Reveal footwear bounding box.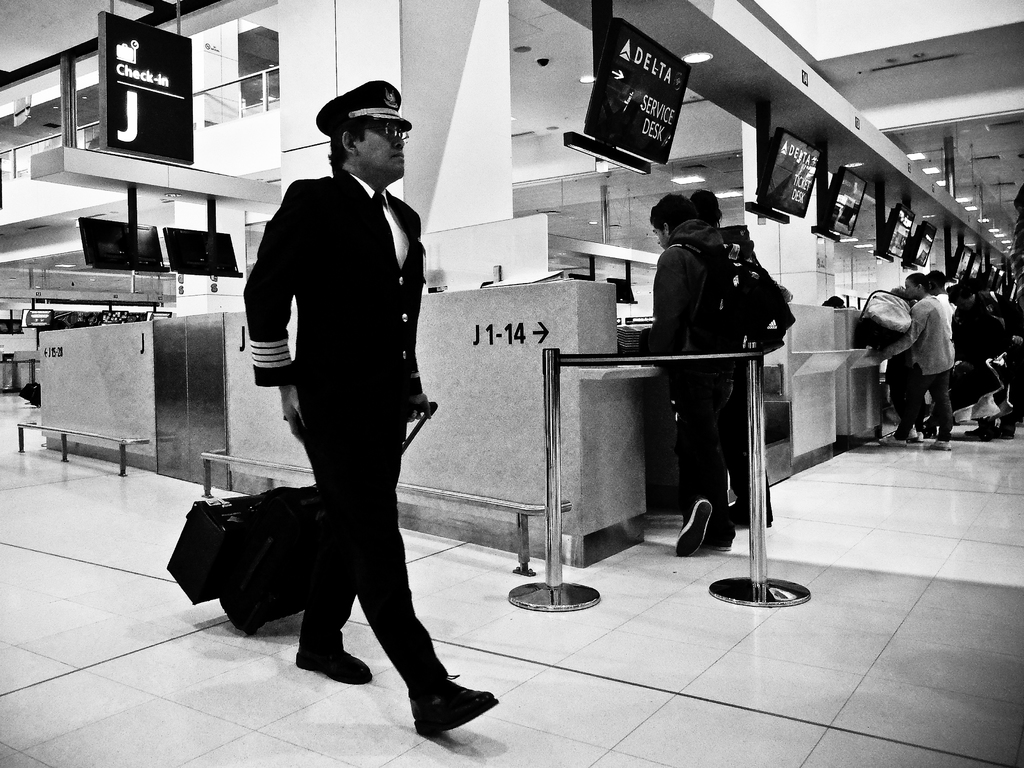
Revealed: box(408, 669, 499, 737).
